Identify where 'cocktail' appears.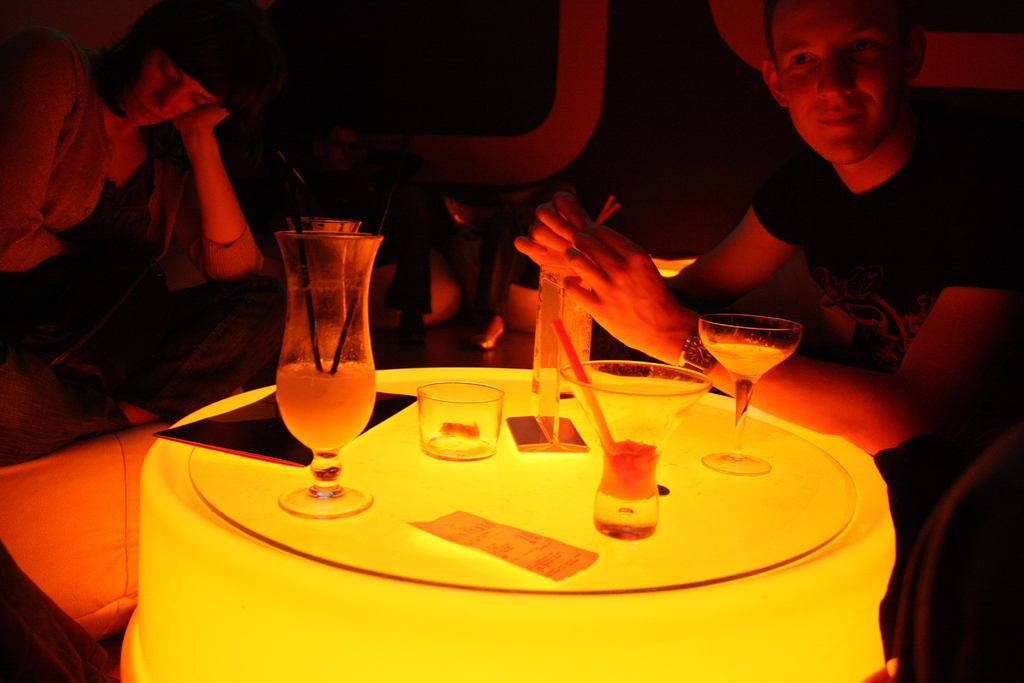
Appears at 279/230/388/516.
